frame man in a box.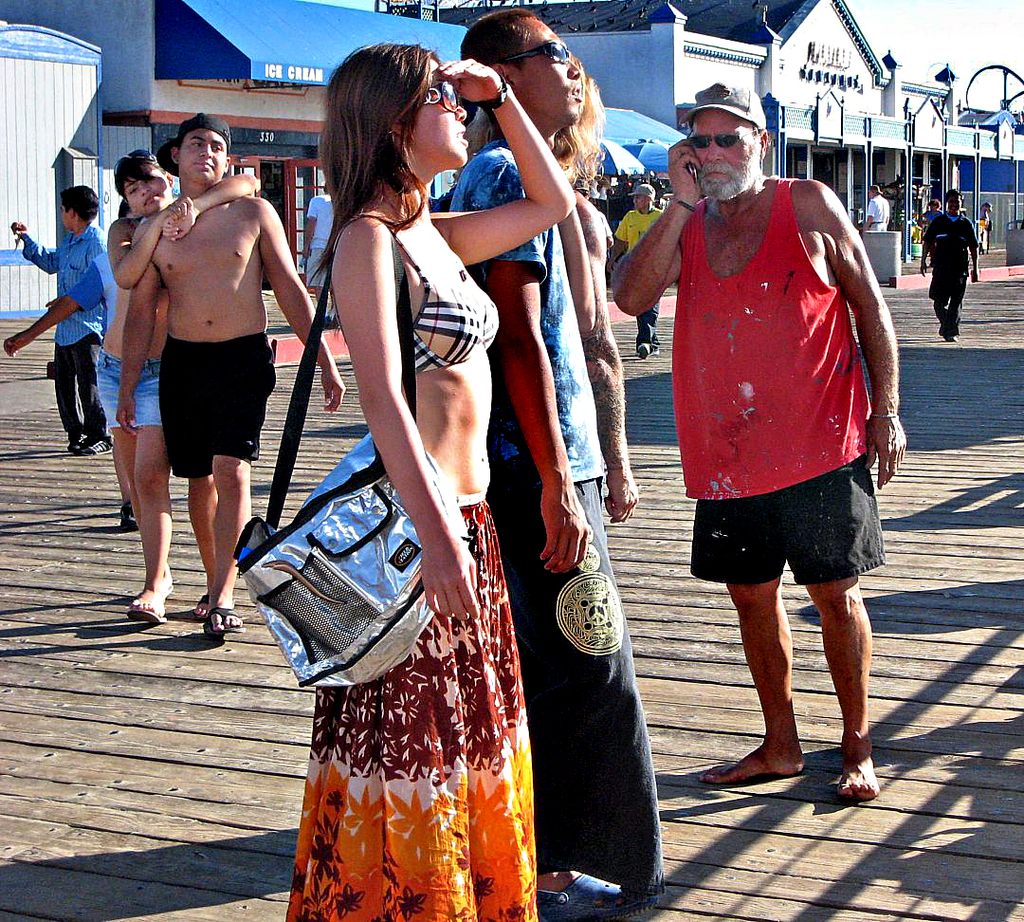
<bbox>918, 189, 981, 348</bbox>.
